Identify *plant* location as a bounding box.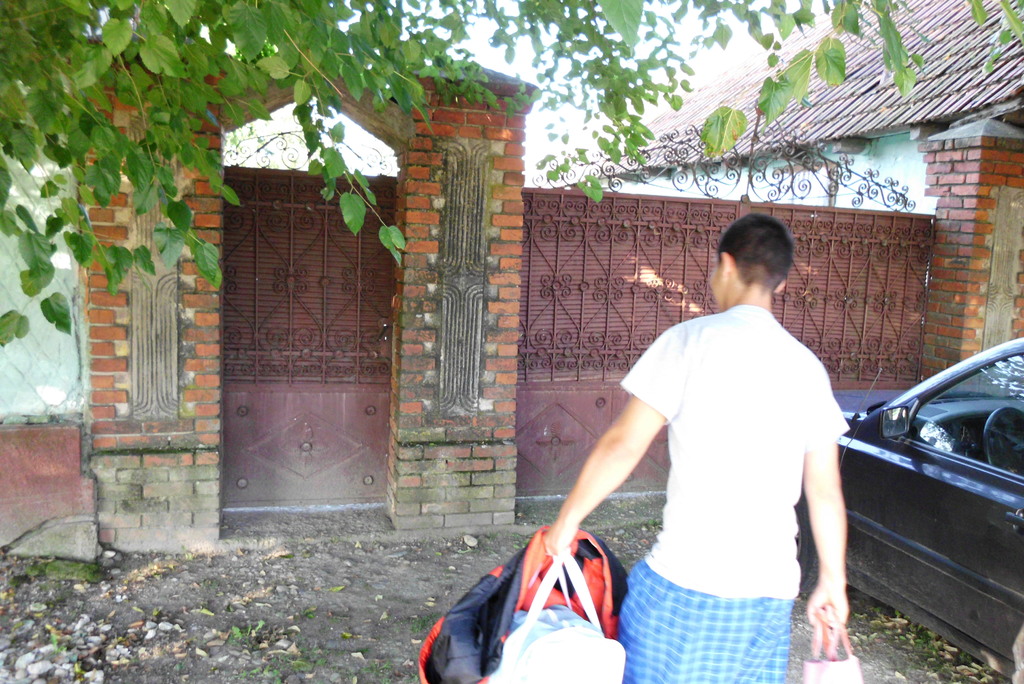
box=[180, 544, 196, 564].
